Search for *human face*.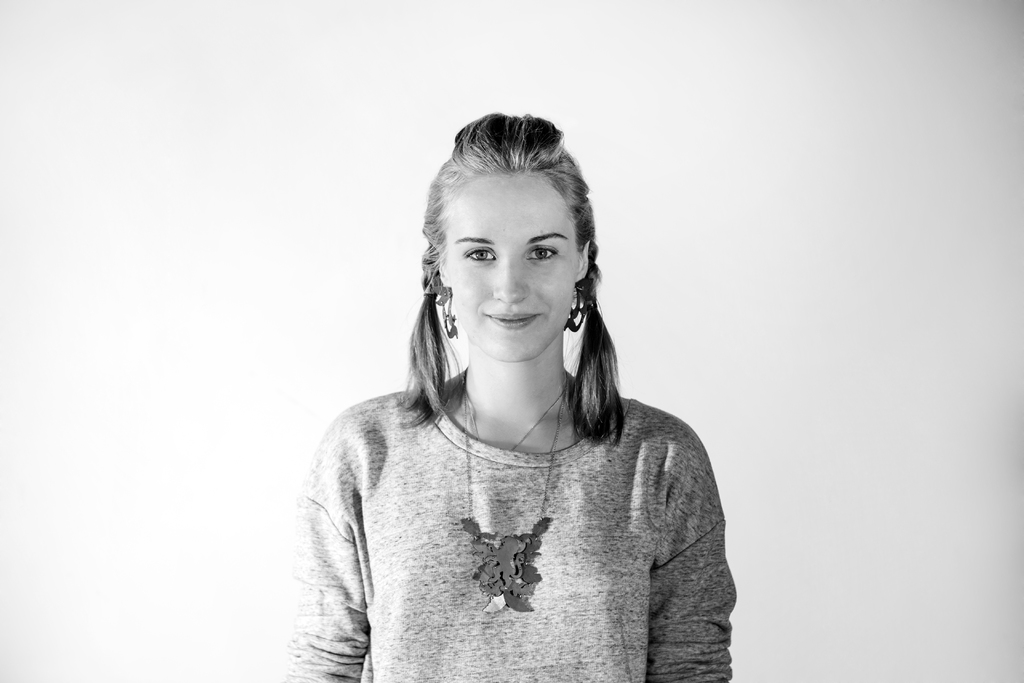
Found at select_region(442, 171, 573, 361).
